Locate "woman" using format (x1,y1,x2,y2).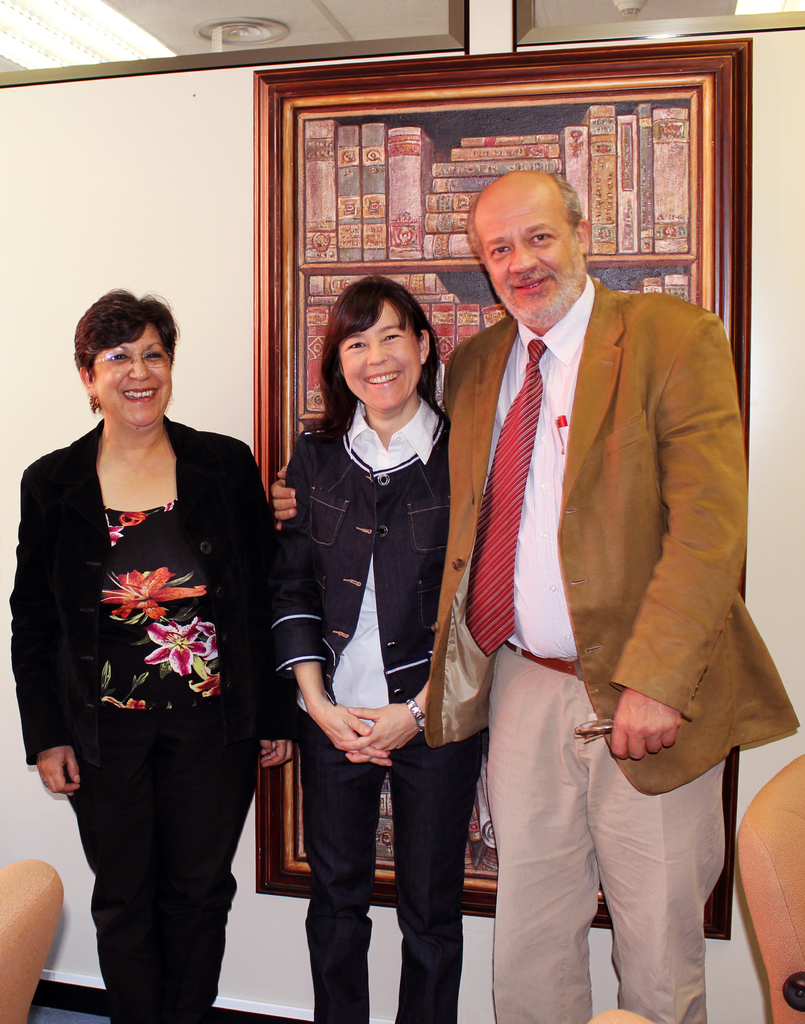
(268,272,488,1023).
